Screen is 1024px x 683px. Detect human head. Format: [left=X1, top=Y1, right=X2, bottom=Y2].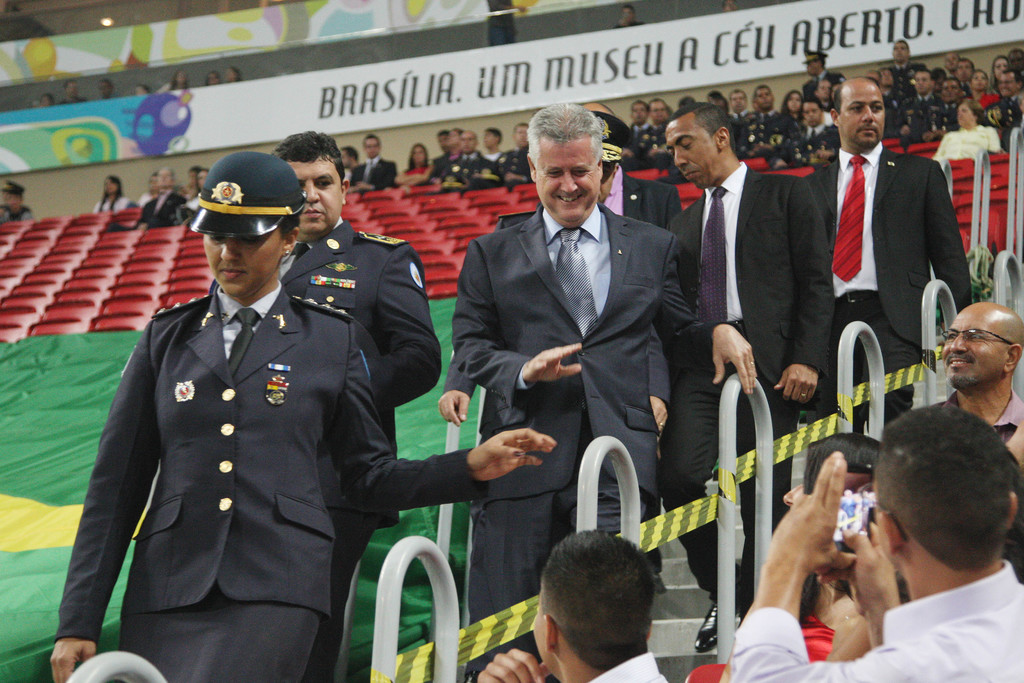
[left=1010, top=47, right=1023, bottom=70].
